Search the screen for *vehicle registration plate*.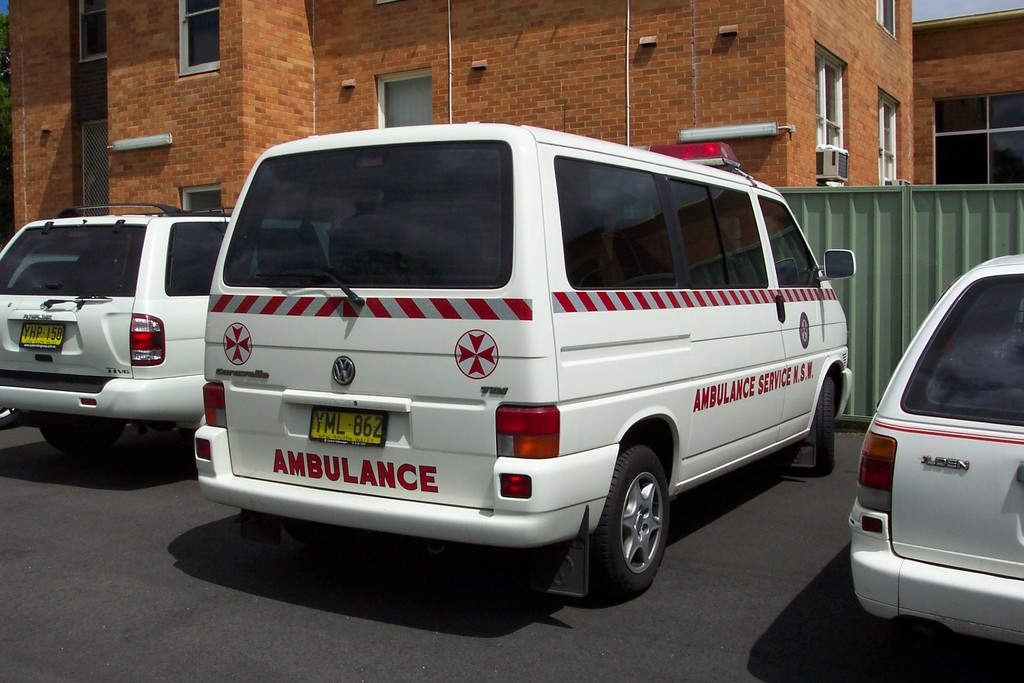
Found at region(312, 406, 393, 448).
